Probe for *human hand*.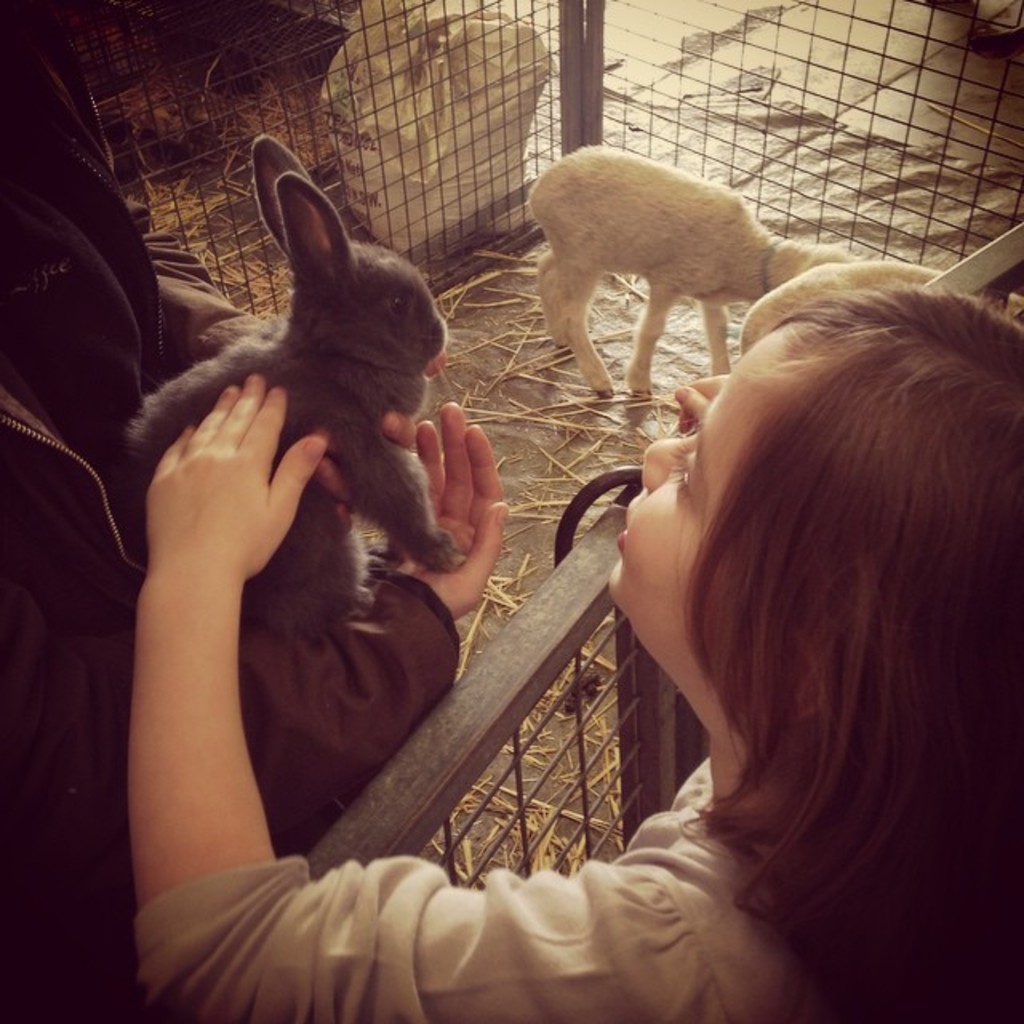
Probe result: [314,406,422,536].
